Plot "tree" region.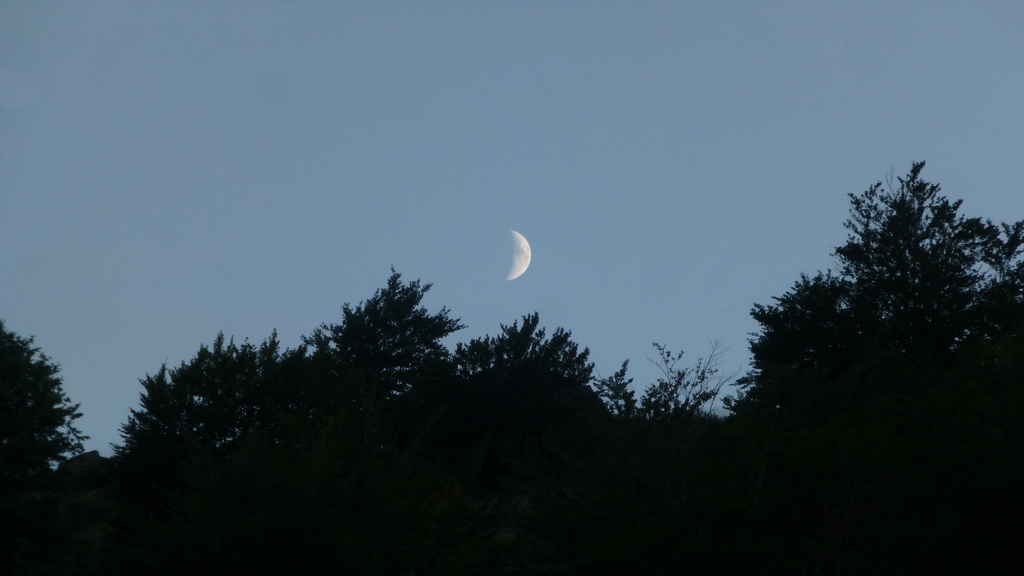
Plotted at <bbox>296, 266, 472, 408</bbox>.
